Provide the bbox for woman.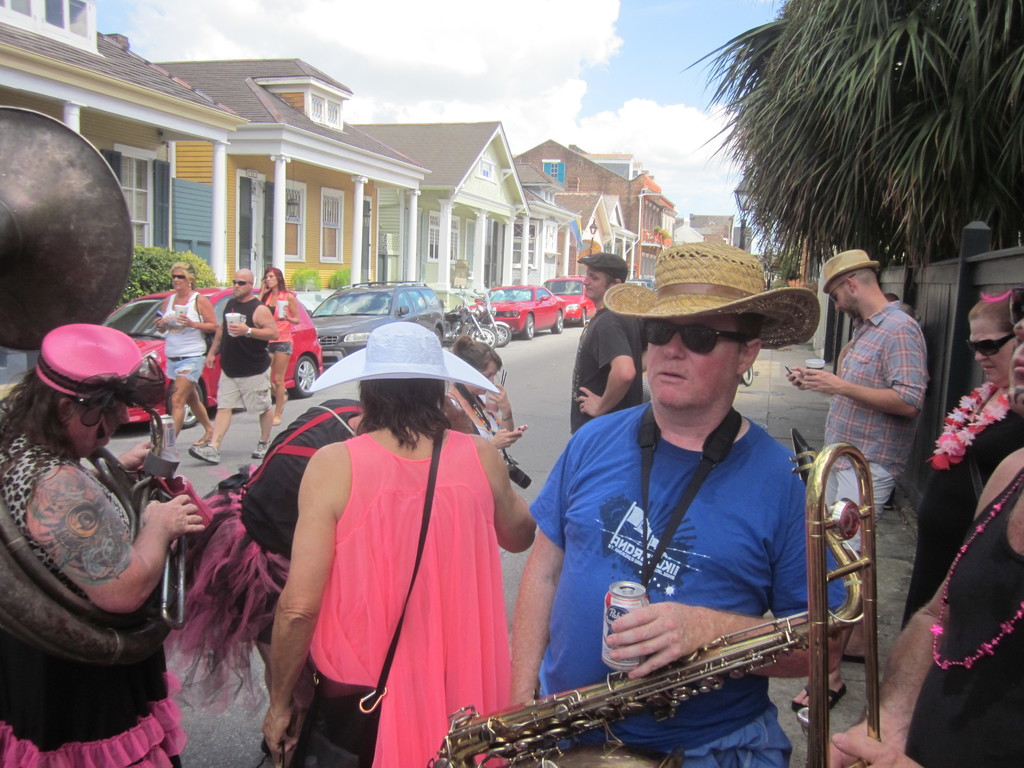
<box>440,339,530,470</box>.
